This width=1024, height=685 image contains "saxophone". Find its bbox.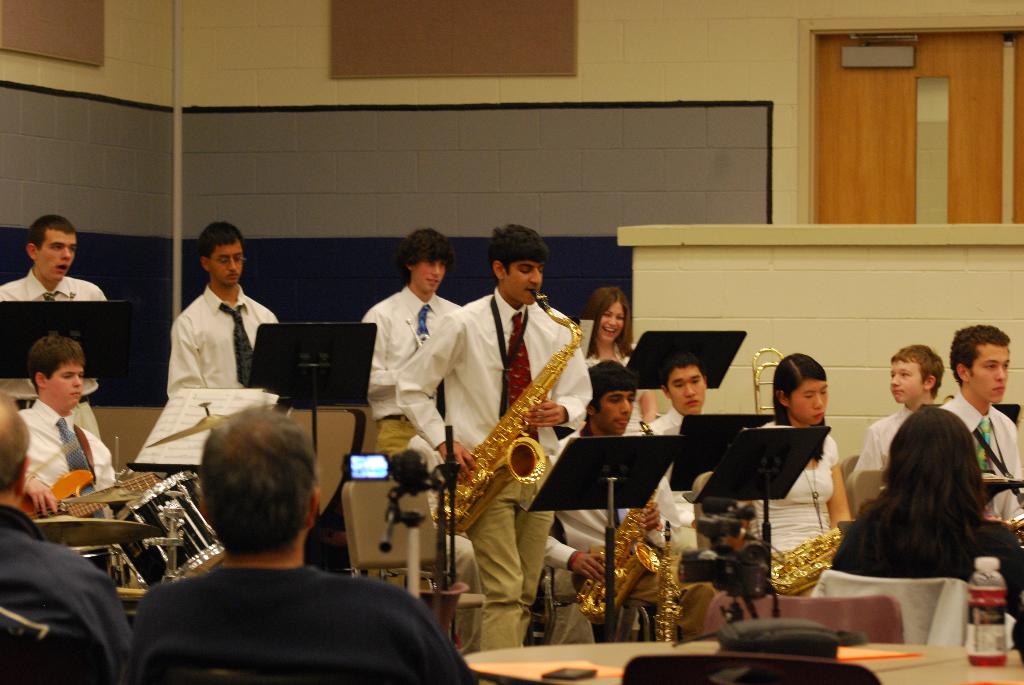
430, 284, 586, 536.
